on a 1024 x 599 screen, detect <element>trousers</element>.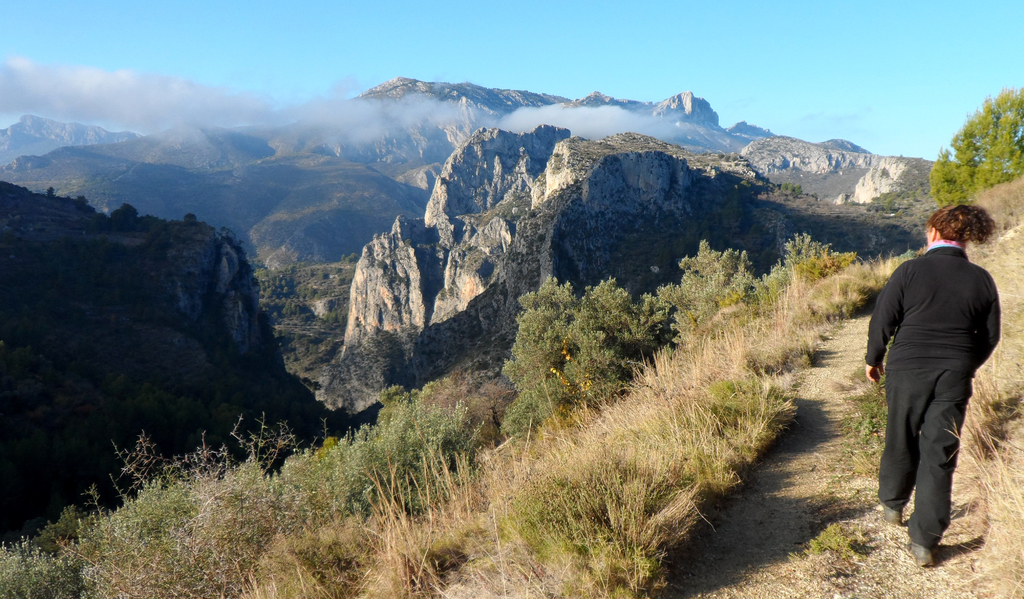
<region>876, 367, 973, 546</region>.
